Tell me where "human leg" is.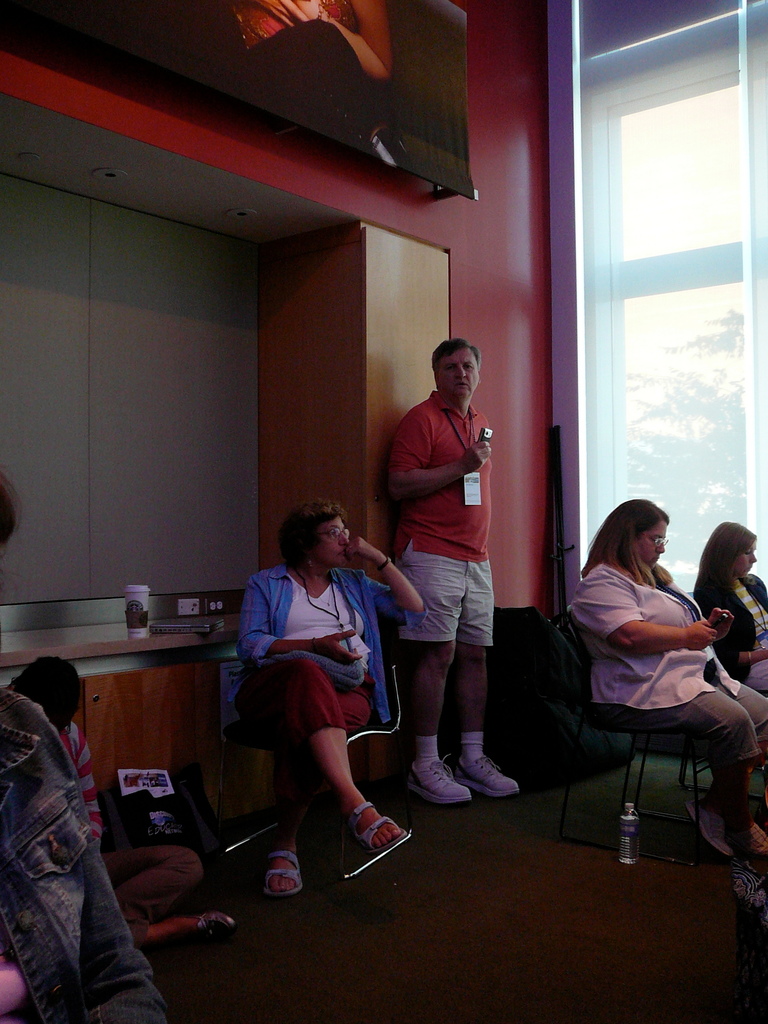
"human leg" is at <region>273, 727, 301, 902</region>.
